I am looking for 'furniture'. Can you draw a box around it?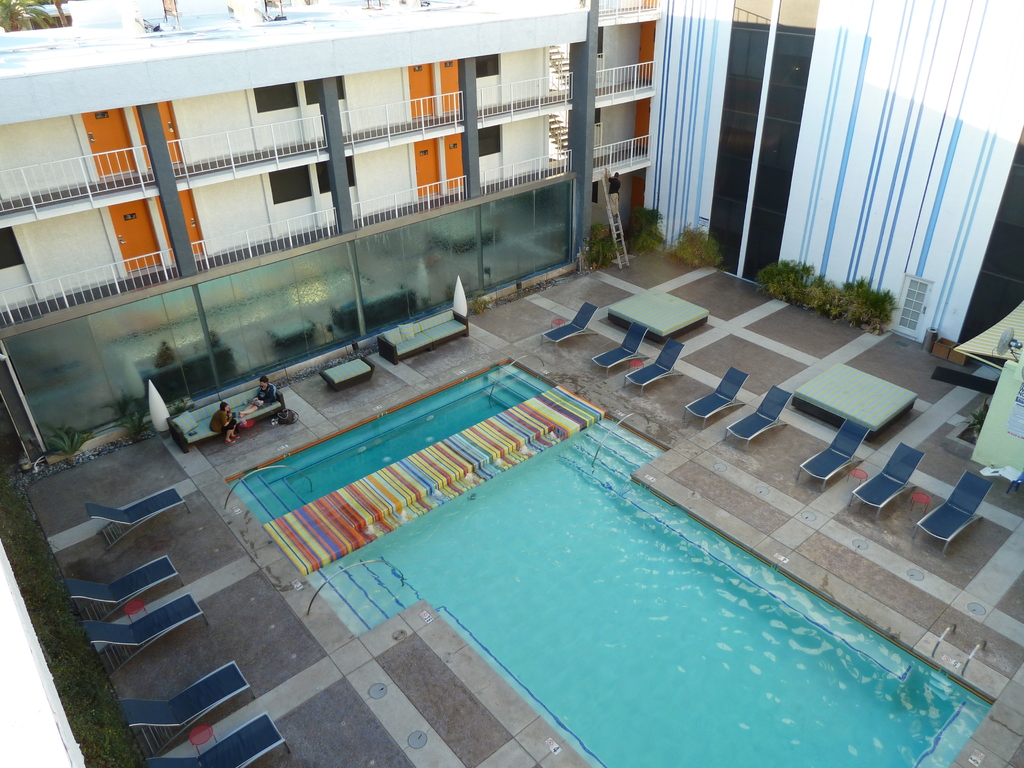
Sure, the bounding box is bbox=(319, 358, 376, 392).
